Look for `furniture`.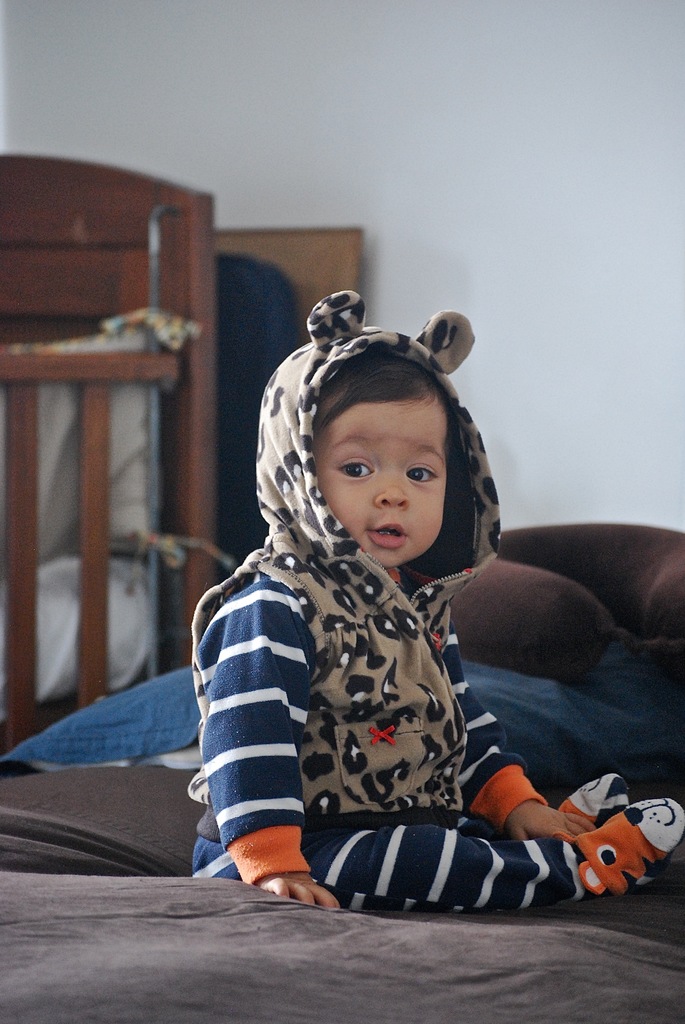
Found: detection(3, 158, 216, 766).
